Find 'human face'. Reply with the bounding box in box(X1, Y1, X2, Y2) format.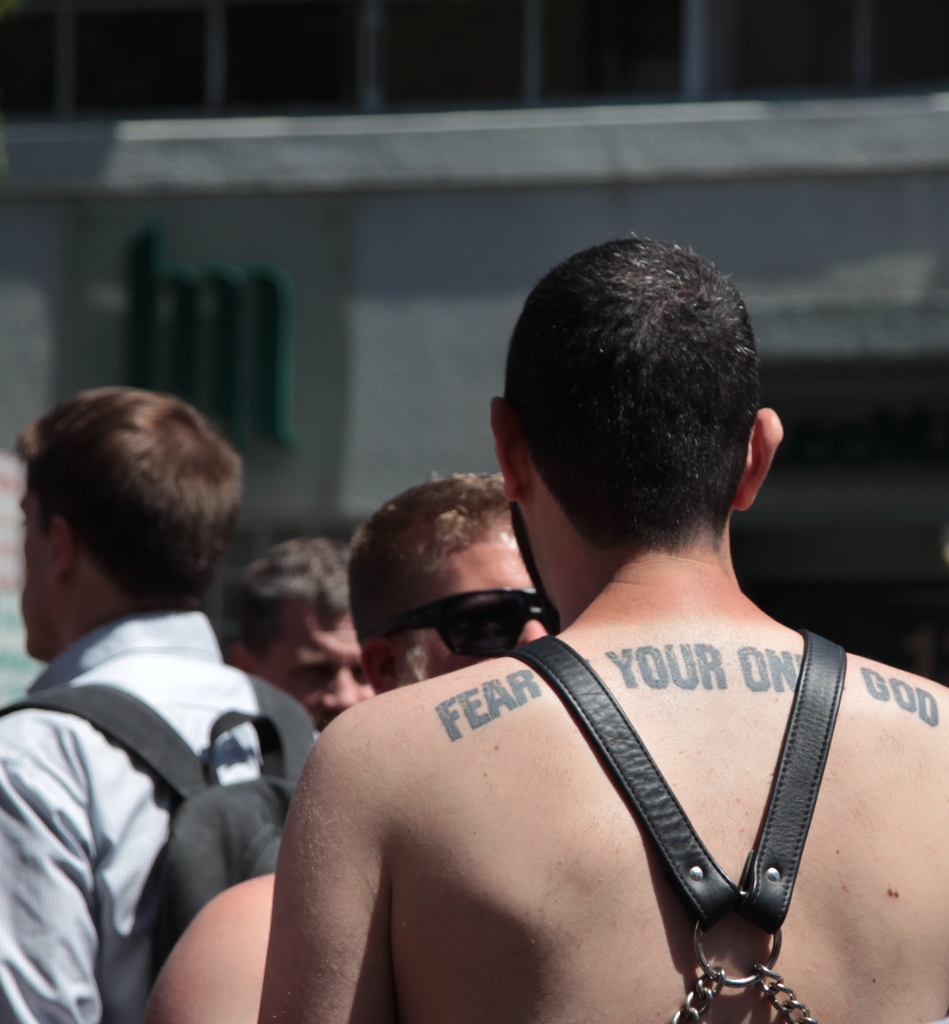
box(259, 608, 376, 735).
